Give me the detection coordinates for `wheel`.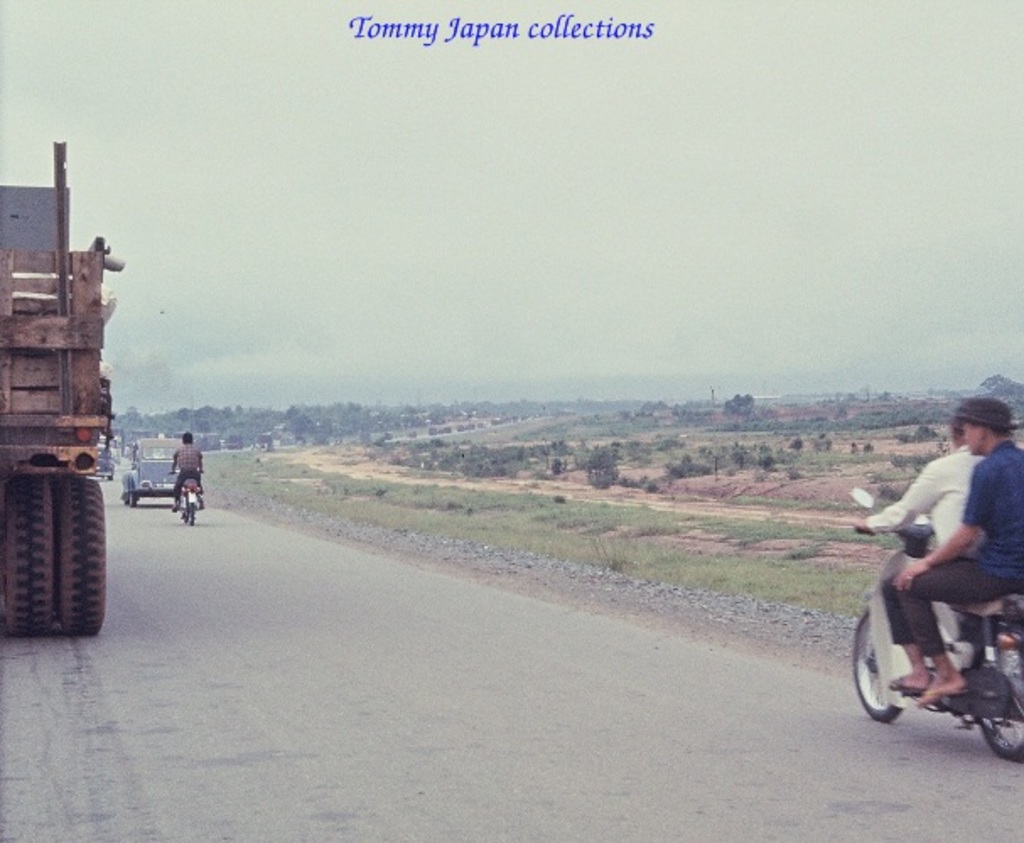
region(978, 622, 1022, 764).
